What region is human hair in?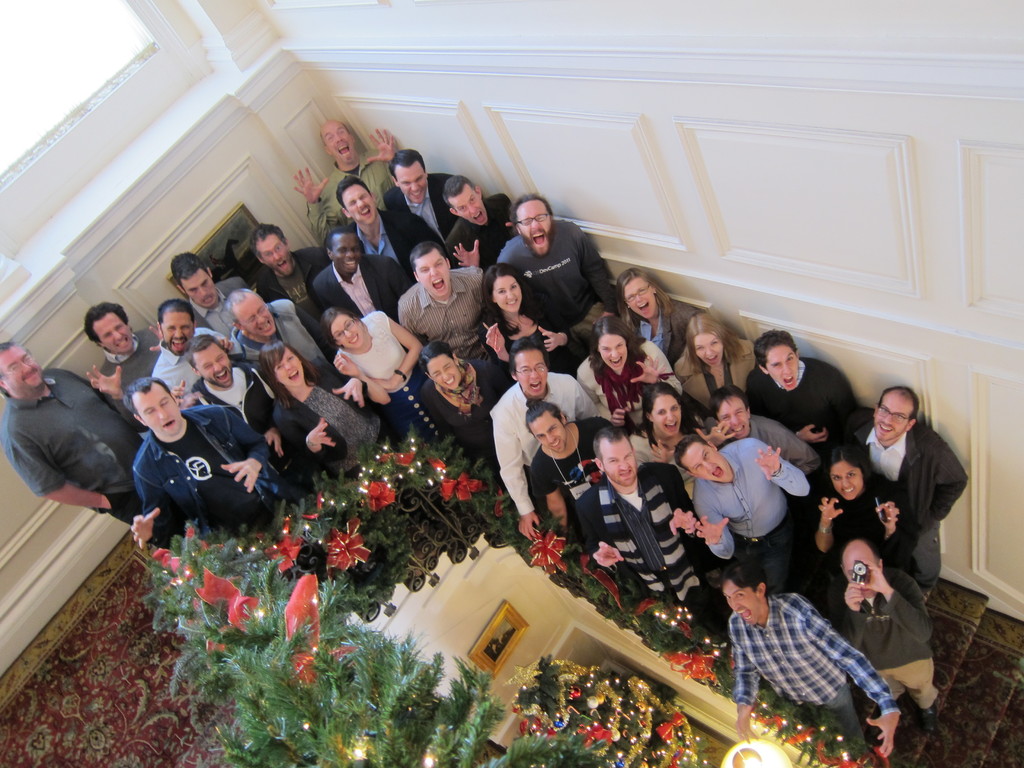
526:405:564:440.
